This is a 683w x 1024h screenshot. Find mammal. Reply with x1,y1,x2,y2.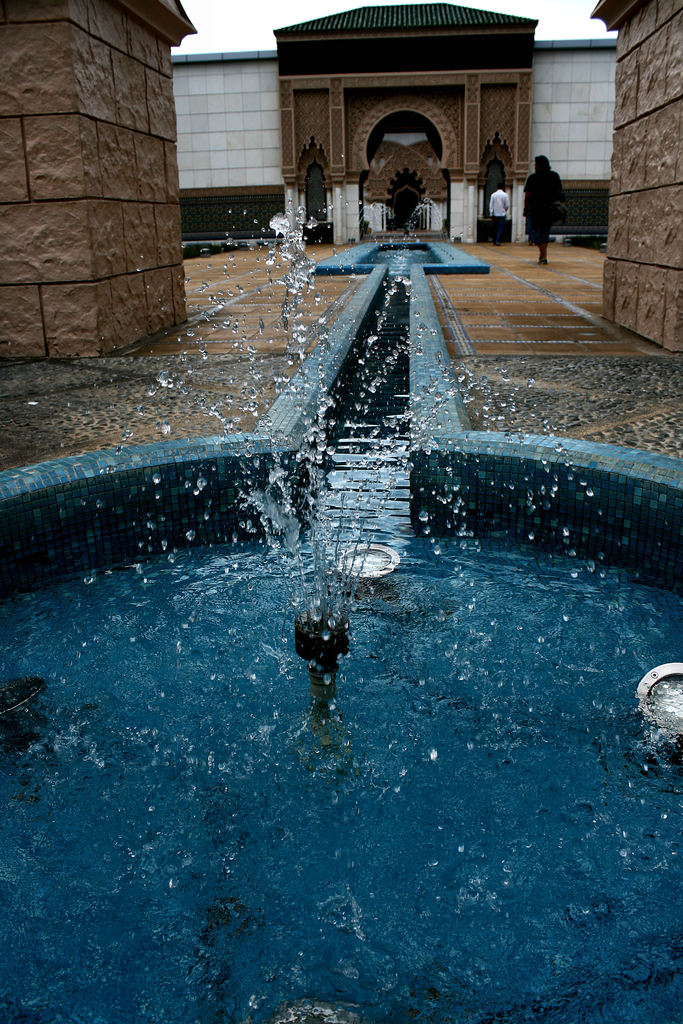
488,185,507,244.
